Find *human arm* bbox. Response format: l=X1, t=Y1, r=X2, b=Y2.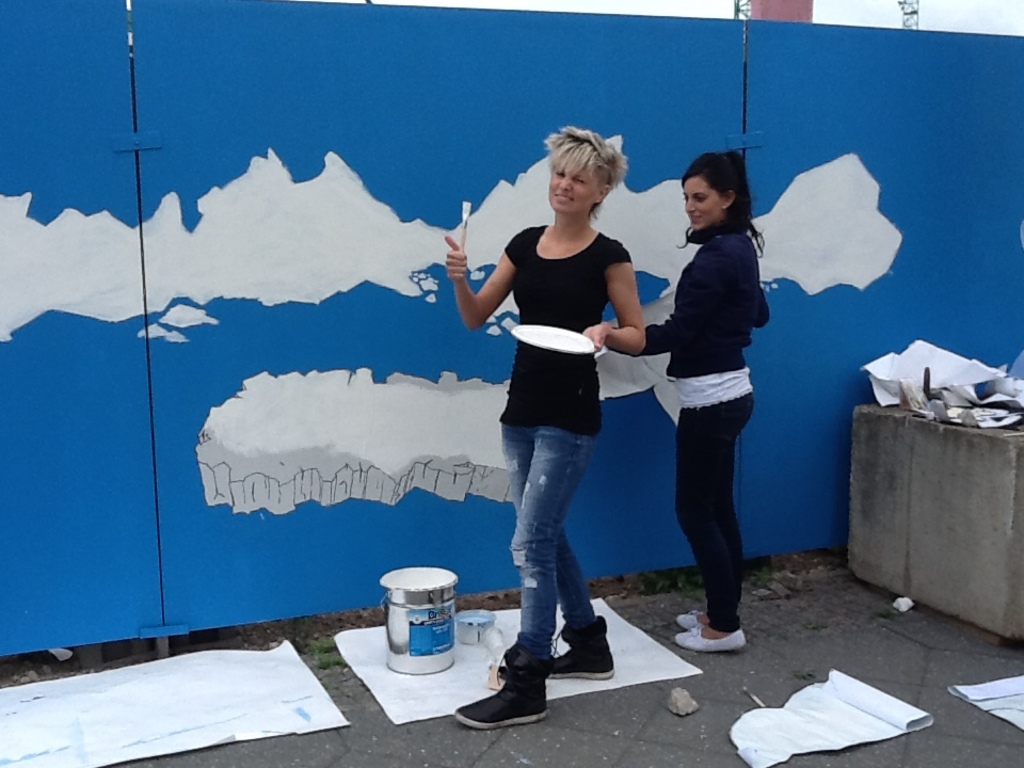
l=443, t=243, r=519, b=346.
